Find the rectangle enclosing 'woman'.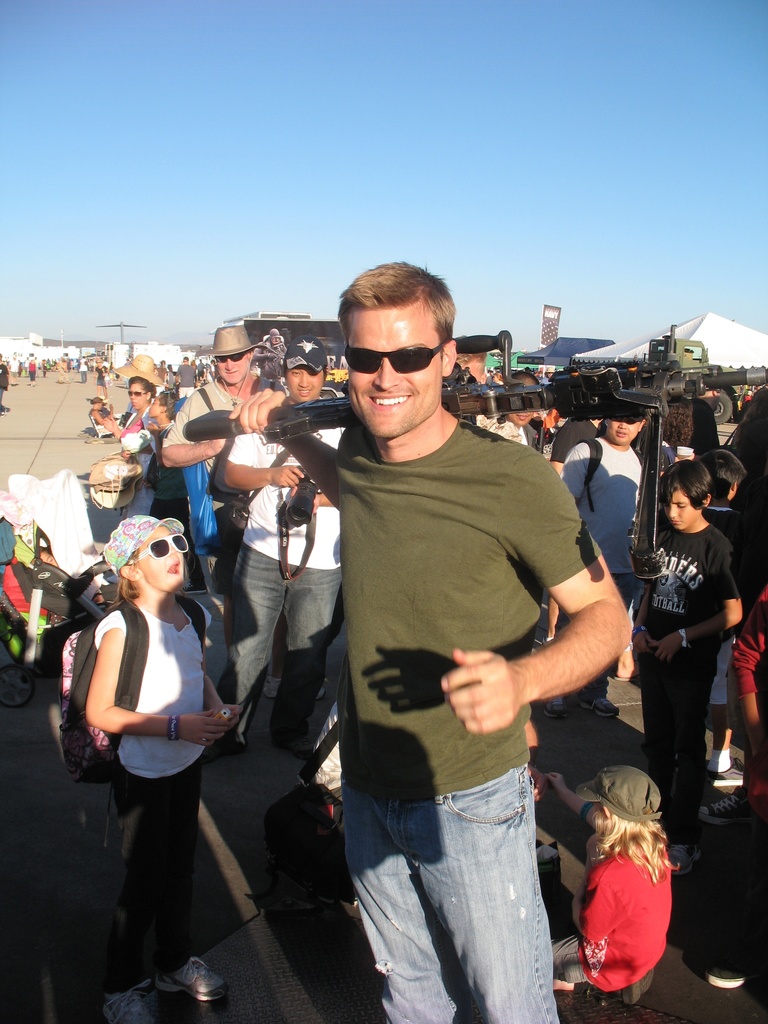
left=102, top=377, right=161, bottom=522.
